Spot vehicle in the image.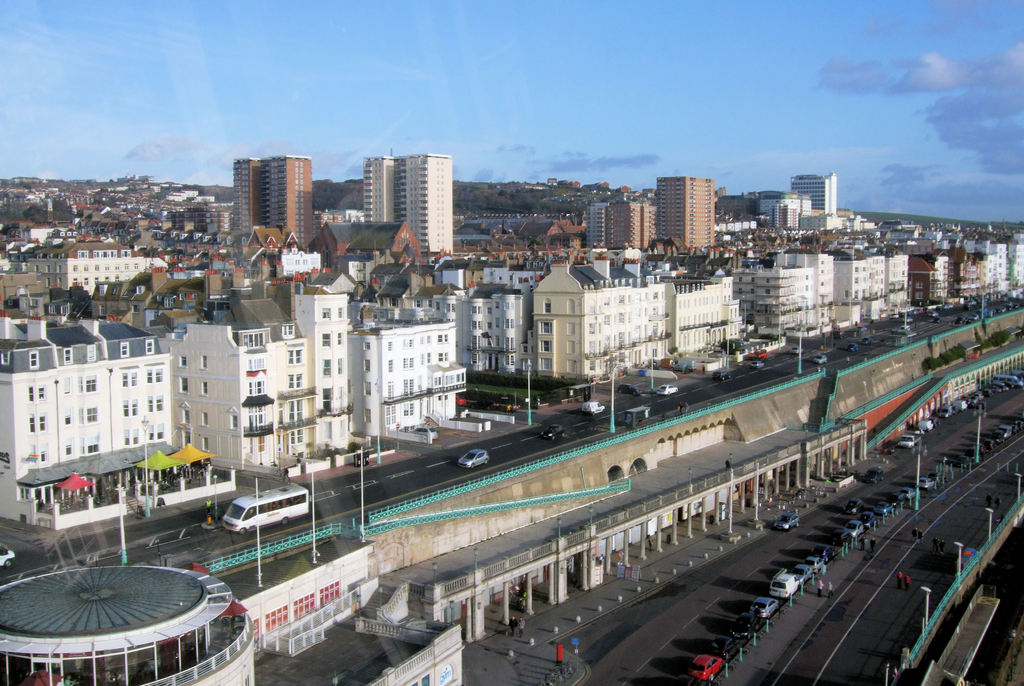
vehicle found at left=449, top=393, right=473, bottom=407.
